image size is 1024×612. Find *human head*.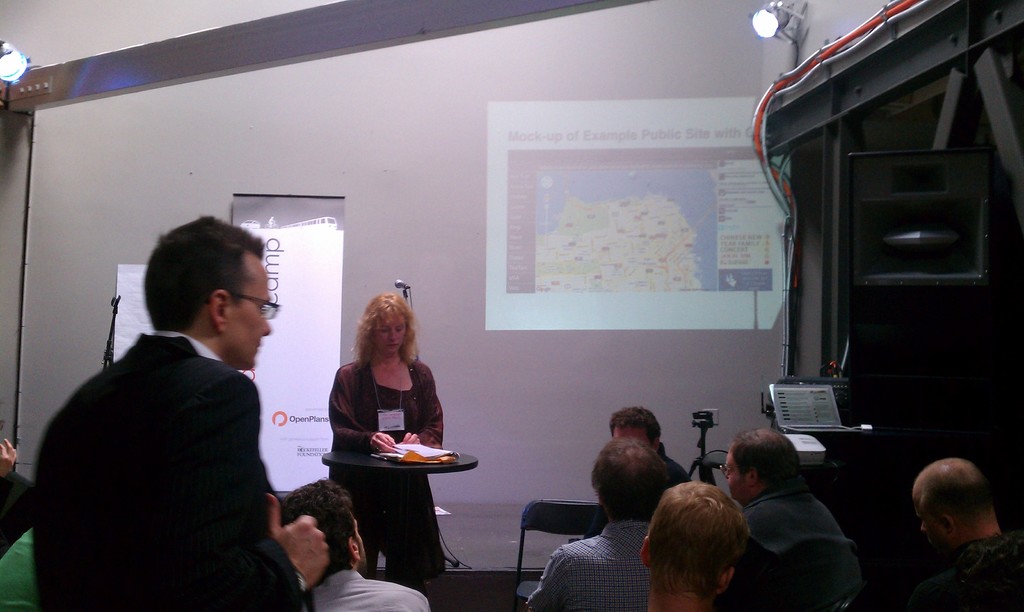
pyautogui.locateOnScreen(640, 476, 748, 611).
